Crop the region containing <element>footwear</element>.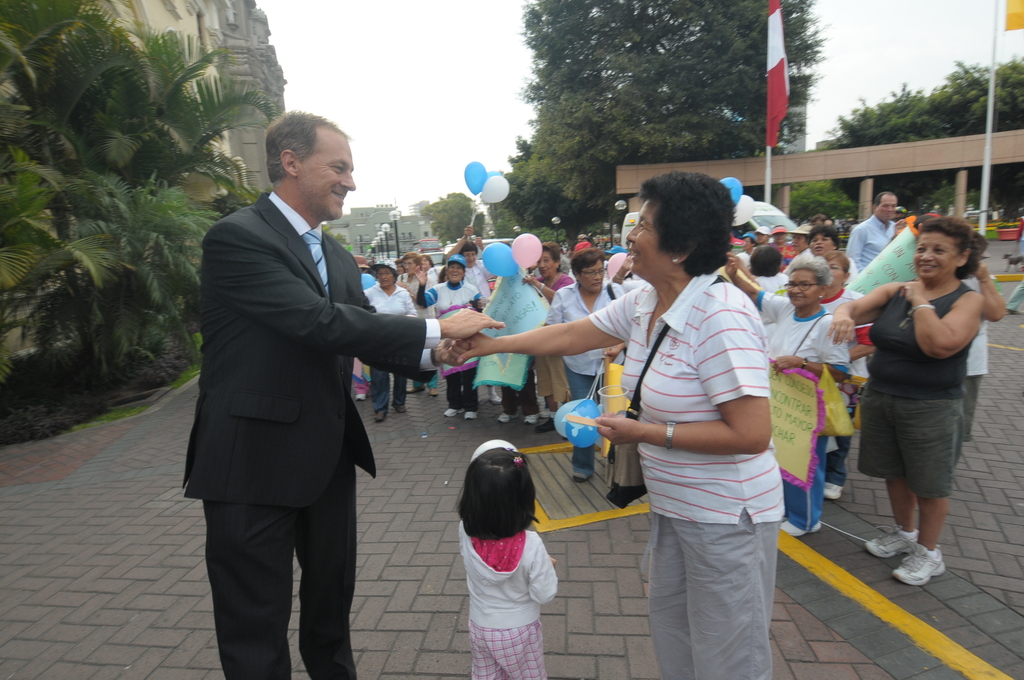
Crop region: (408, 389, 421, 397).
